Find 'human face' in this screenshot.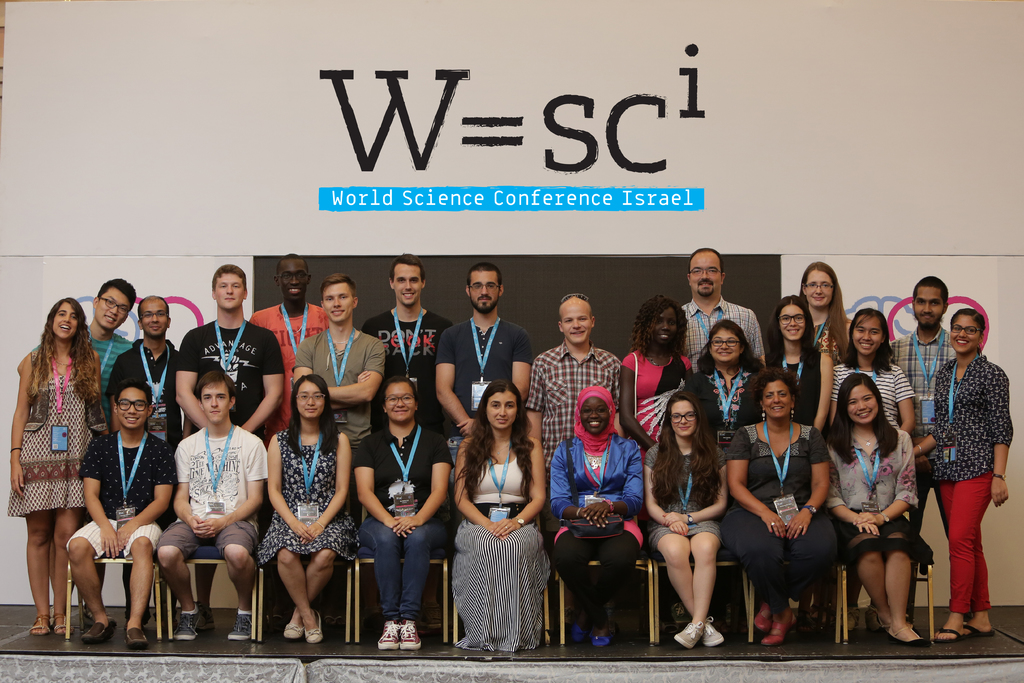
The bounding box for 'human face' is pyautogui.locateOnScreen(53, 304, 74, 342).
